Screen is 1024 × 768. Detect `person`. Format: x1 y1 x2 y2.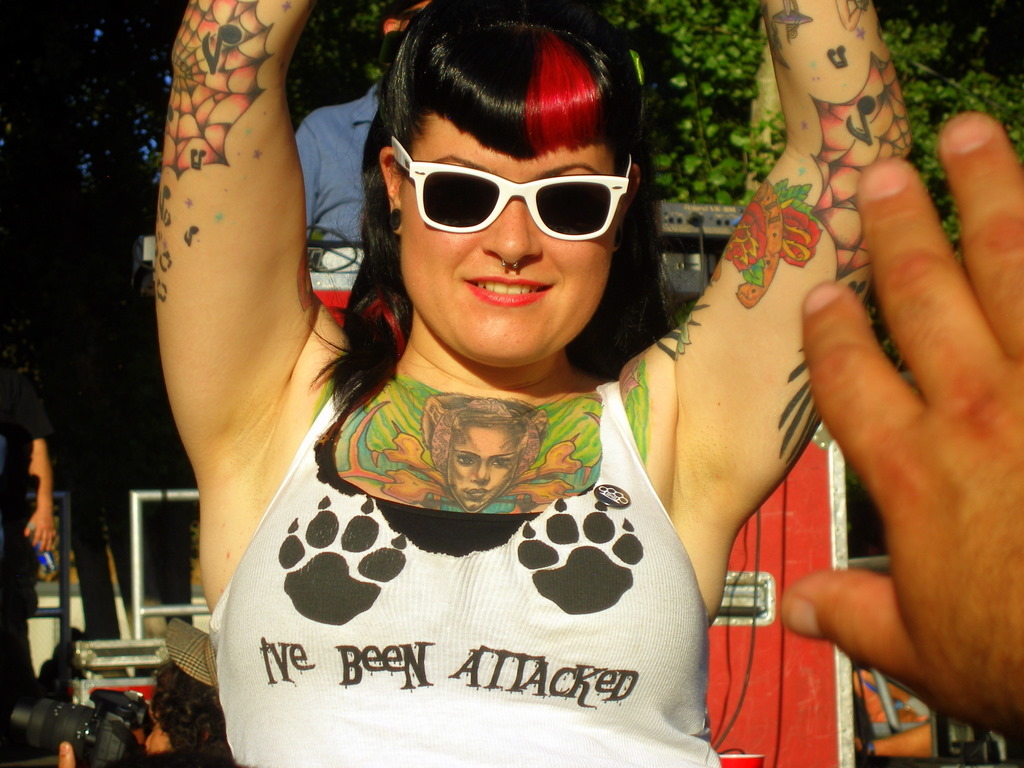
139 15 888 728.
